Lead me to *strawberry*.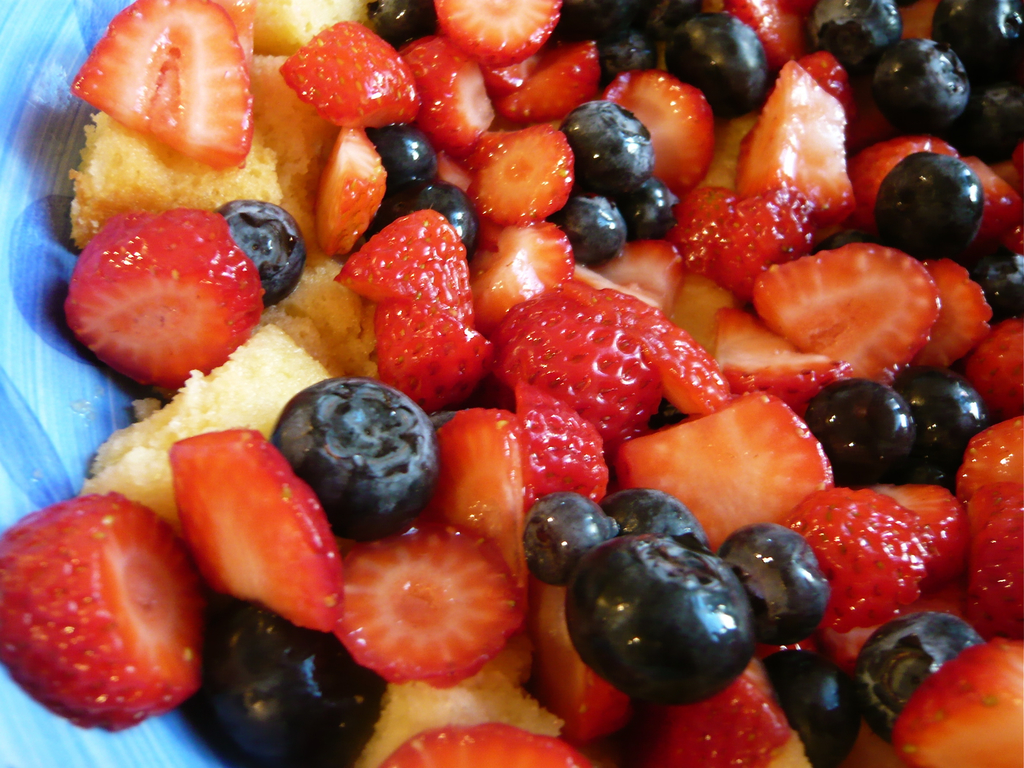
Lead to l=432, t=0, r=562, b=66.
